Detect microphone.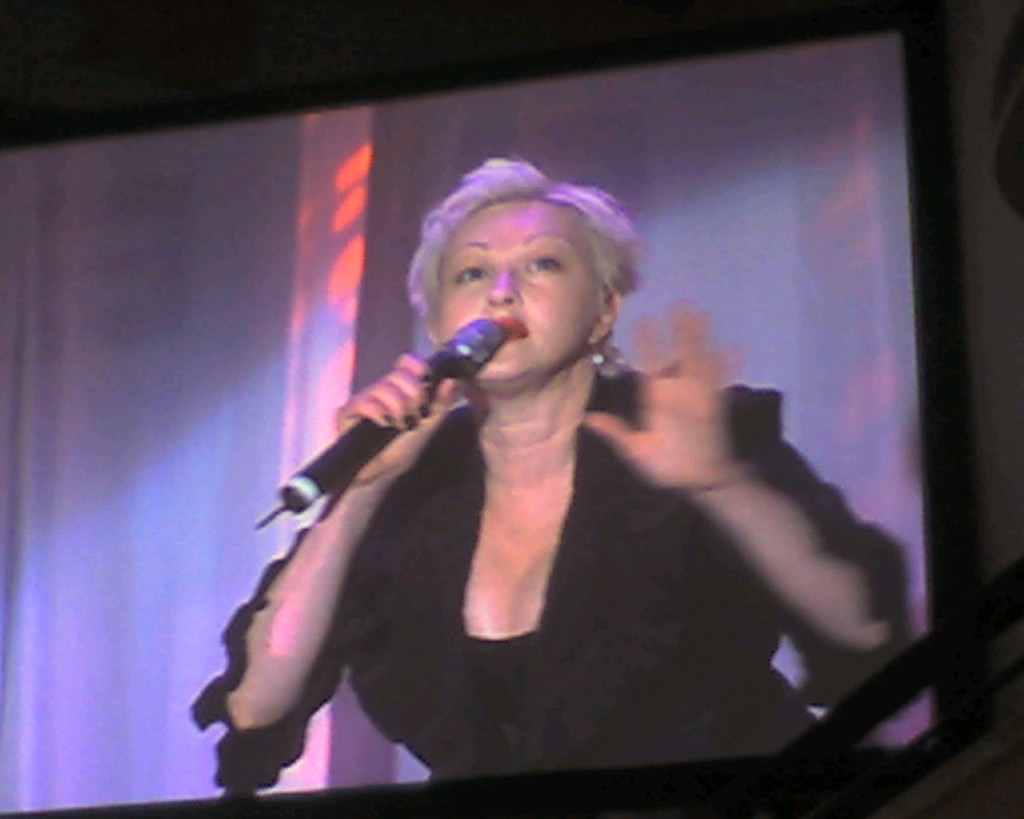
Detected at <bbox>280, 325, 518, 475</bbox>.
